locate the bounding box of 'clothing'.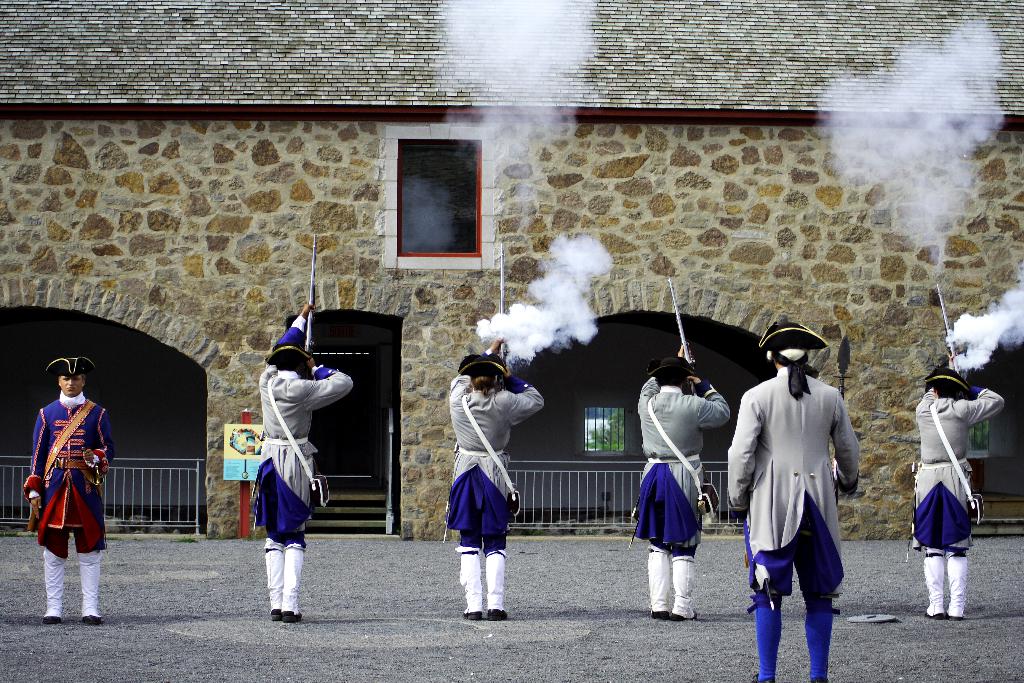
Bounding box: {"x1": 448, "y1": 370, "x2": 538, "y2": 573}.
